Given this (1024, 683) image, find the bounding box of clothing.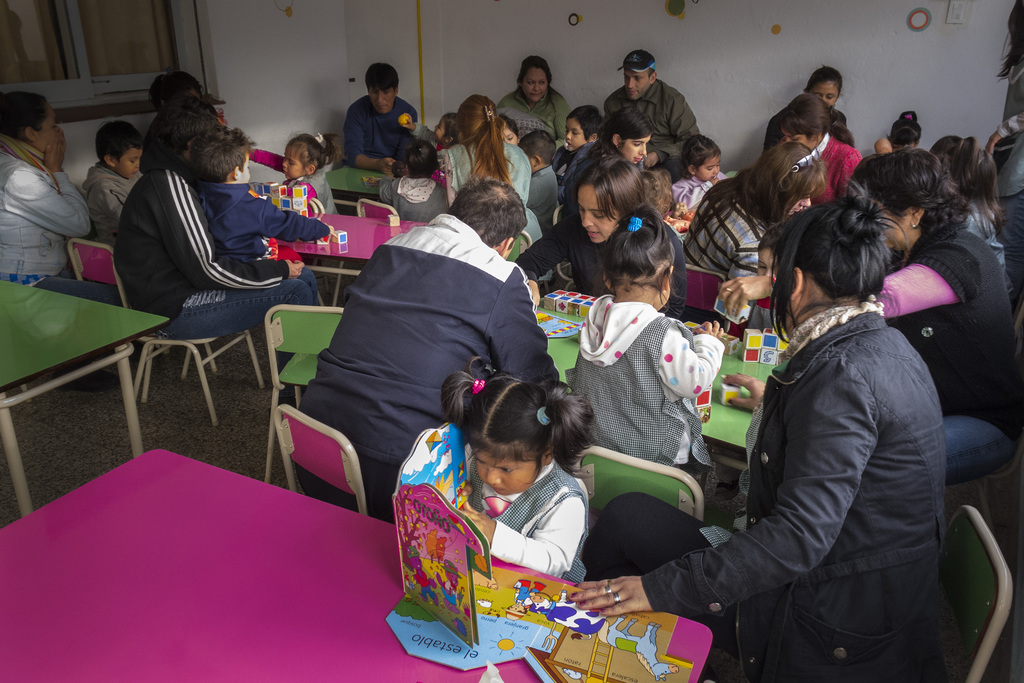
[x1=0, y1=134, x2=124, y2=309].
